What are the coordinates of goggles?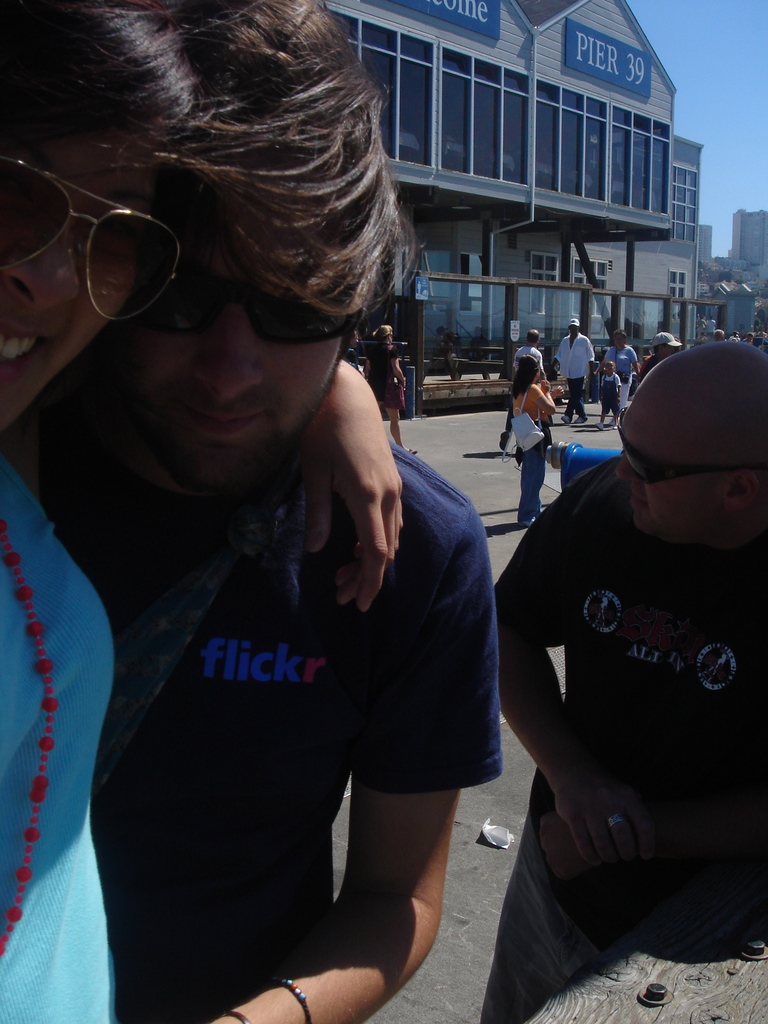
138/259/371/349.
